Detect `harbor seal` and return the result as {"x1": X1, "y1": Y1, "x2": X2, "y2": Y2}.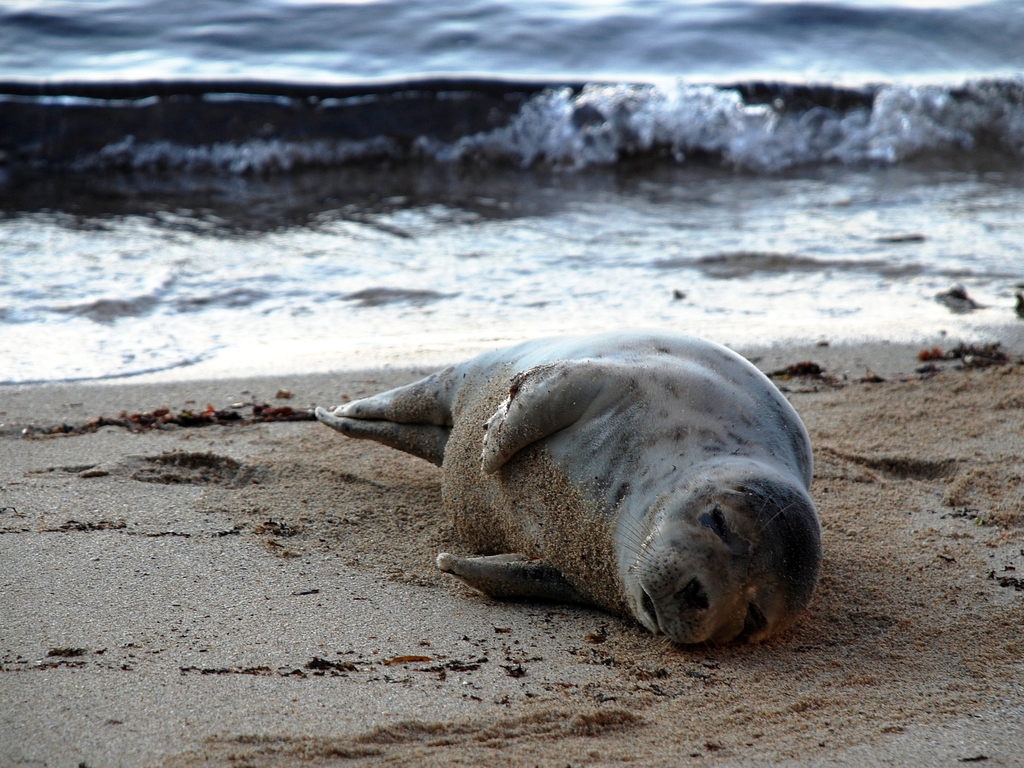
{"x1": 306, "y1": 327, "x2": 815, "y2": 652}.
